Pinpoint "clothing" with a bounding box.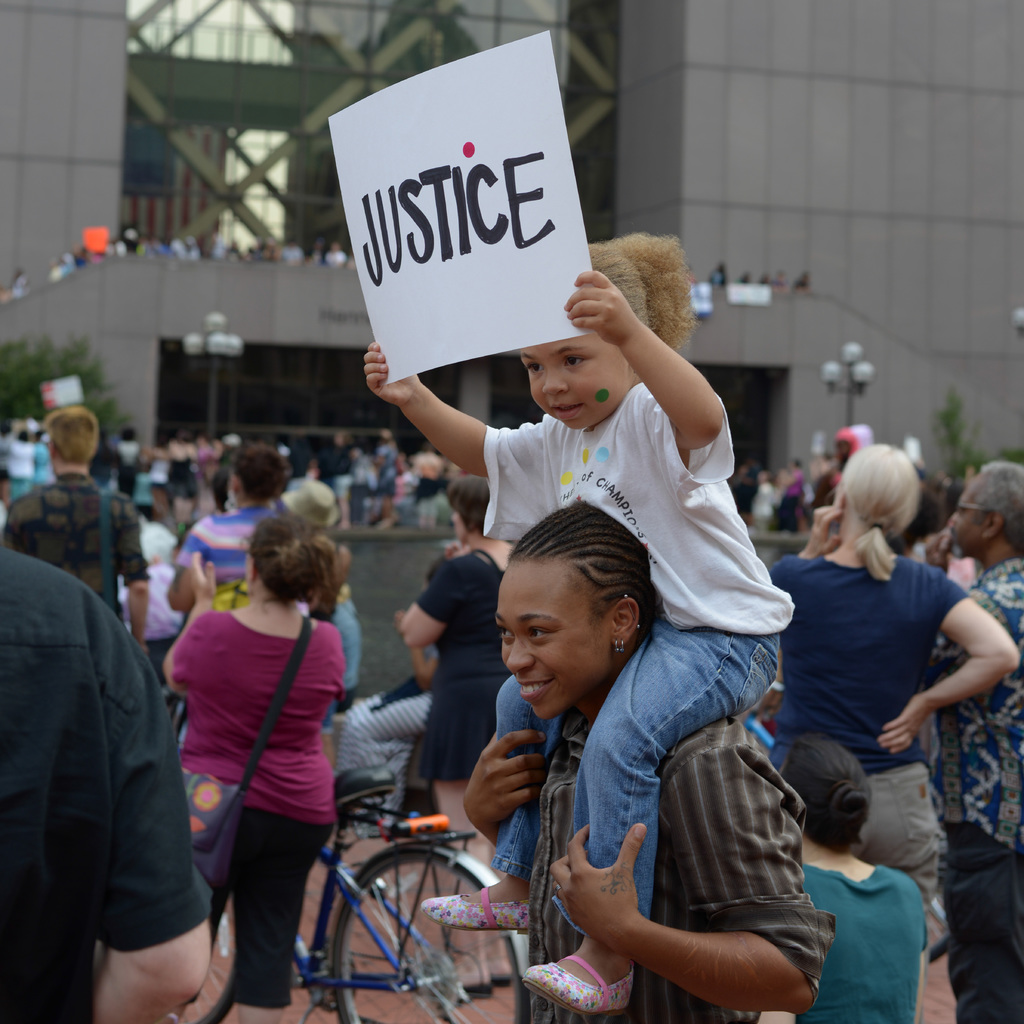
bbox=[763, 541, 969, 960].
